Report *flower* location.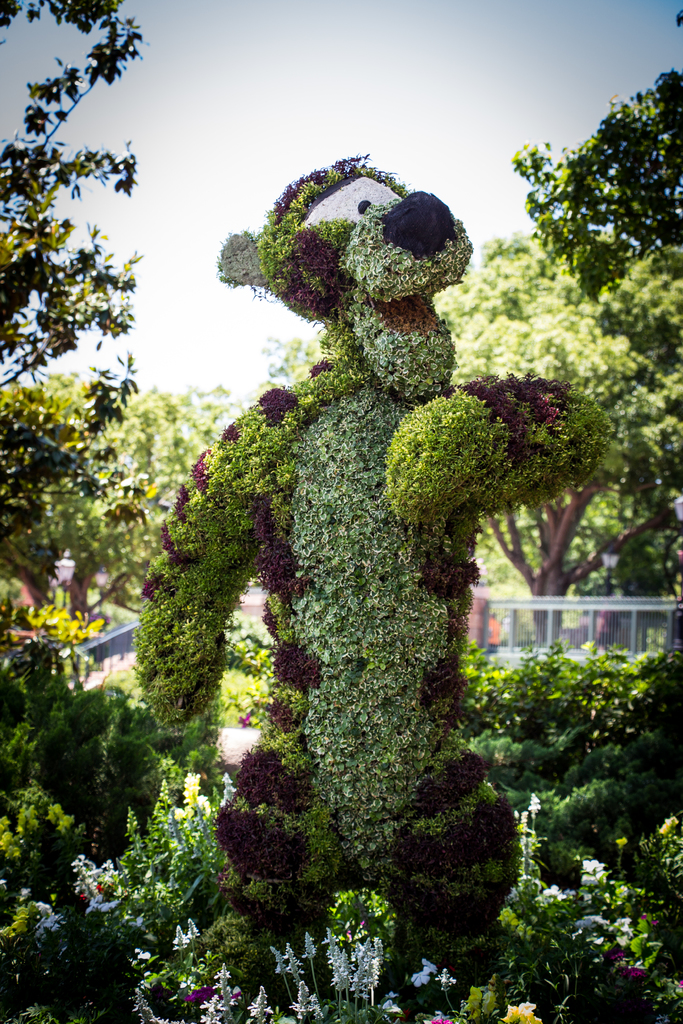
Report: l=223, t=176, r=490, b=904.
